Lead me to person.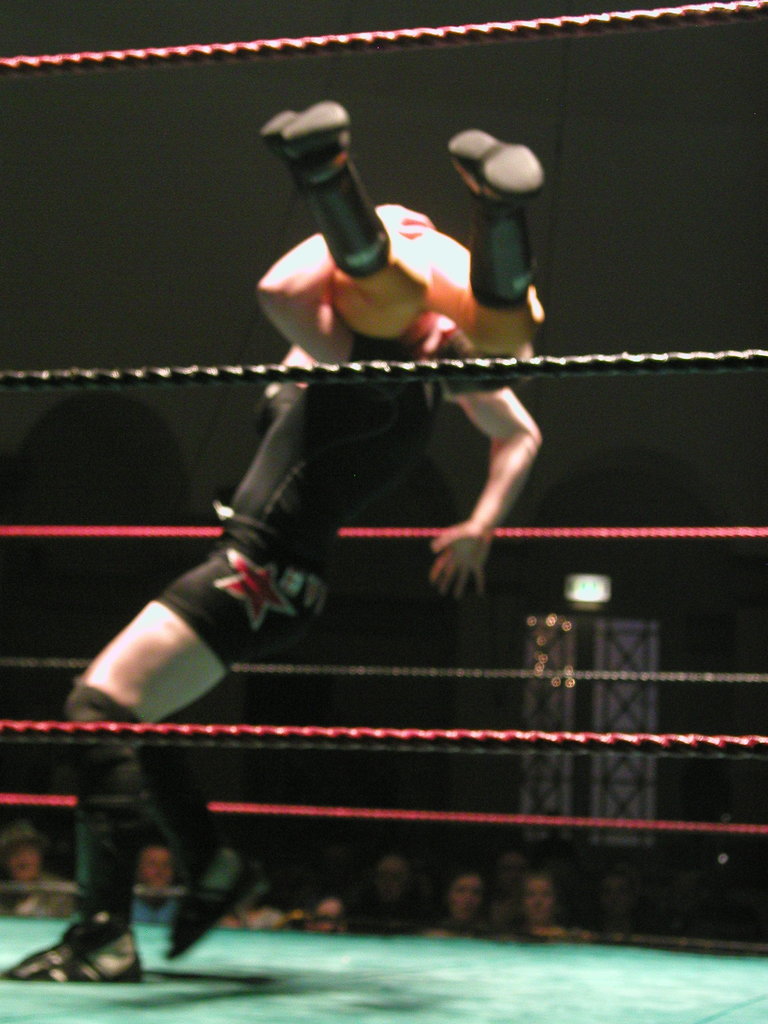
Lead to 355 846 420 916.
